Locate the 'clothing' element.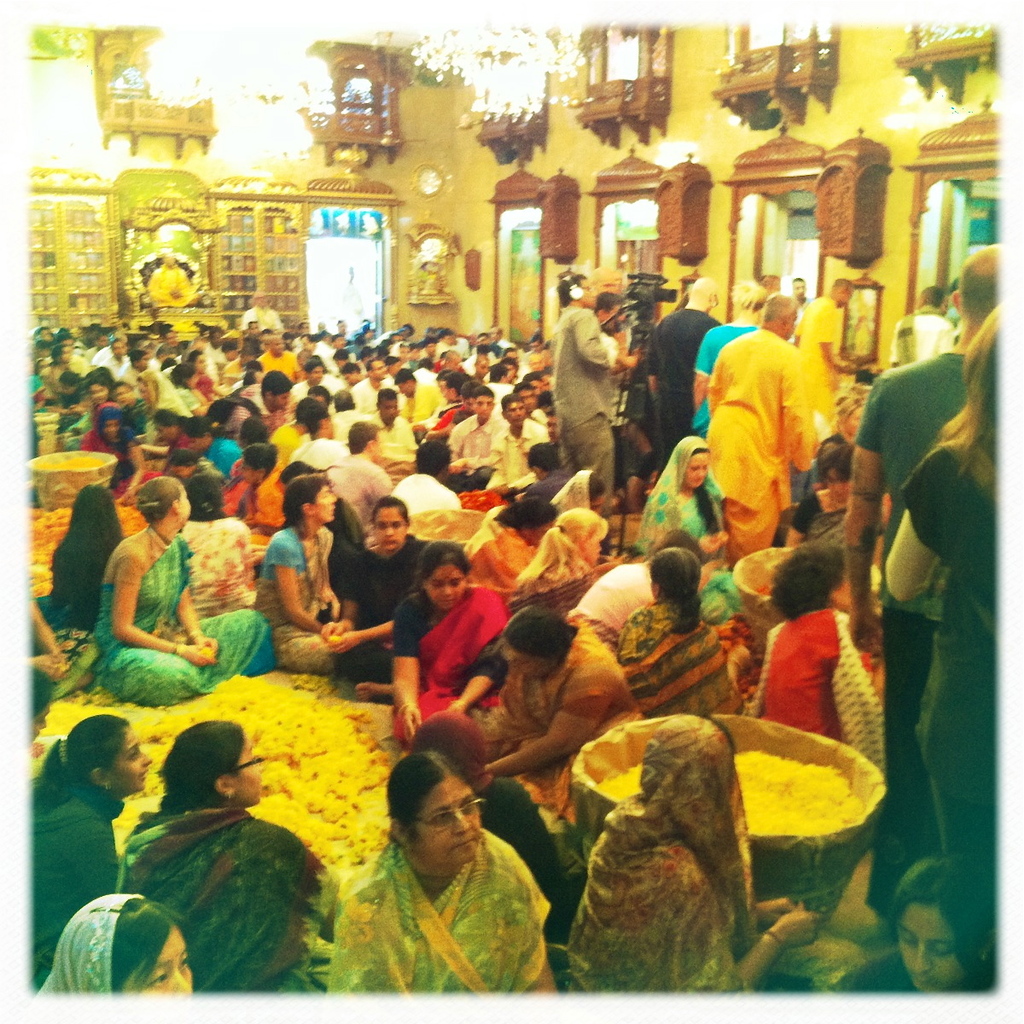
Element bbox: pyautogui.locateOnScreen(224, 358, 246, 384).
